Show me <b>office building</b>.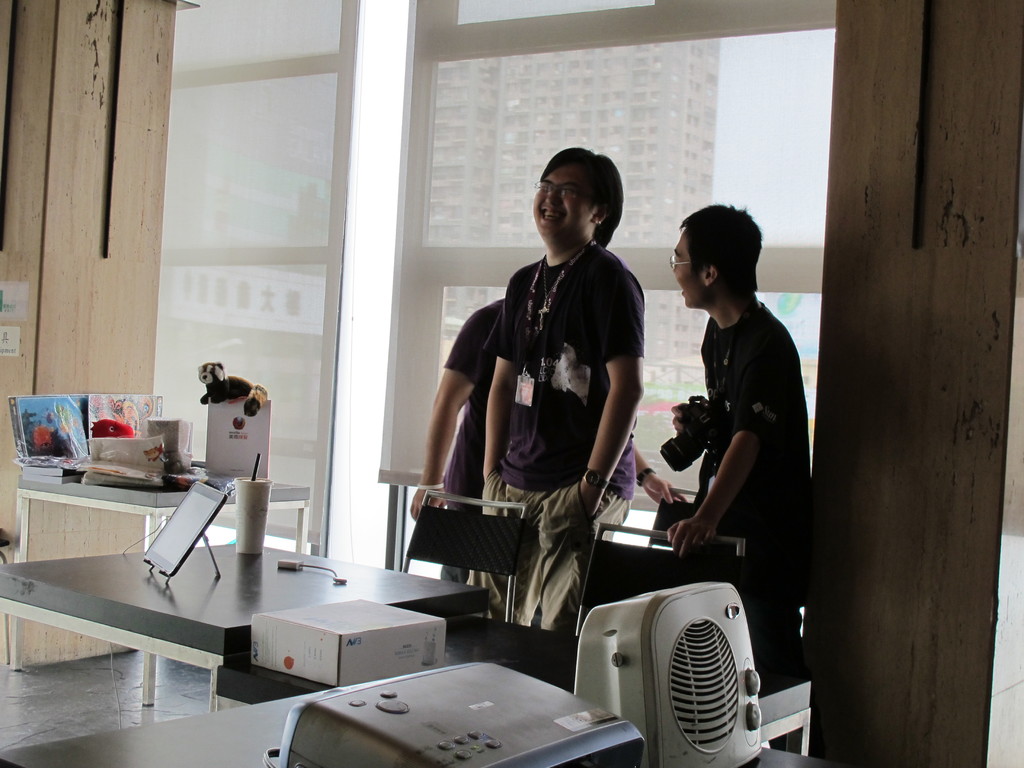
<b>office building</b> is here: 0:0:1023:767.
